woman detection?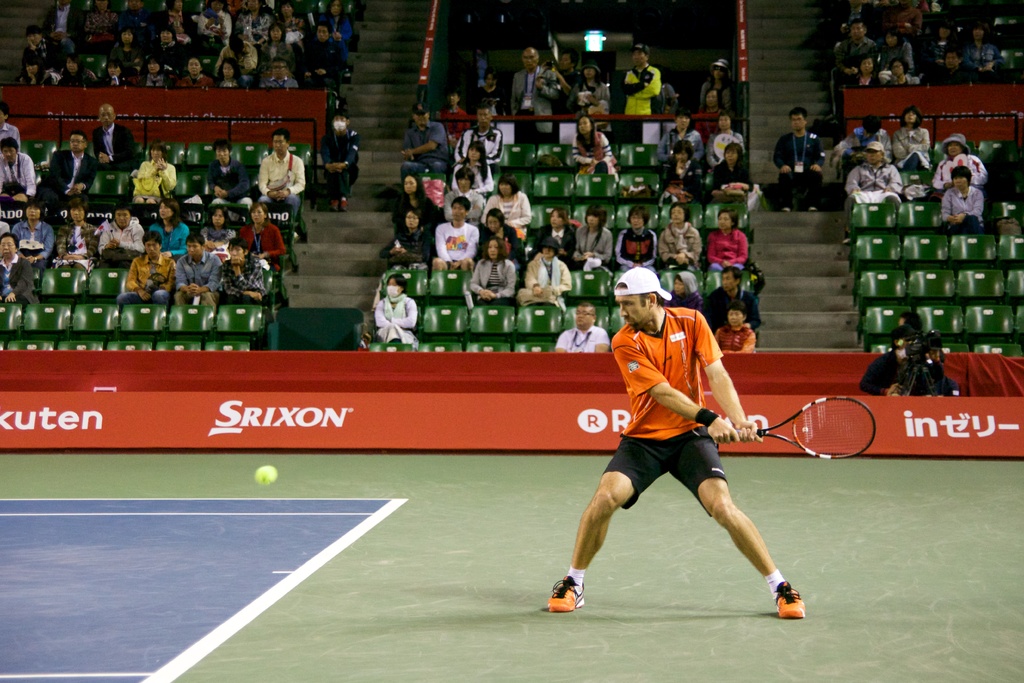
crop(528, 210, 580, 272)
